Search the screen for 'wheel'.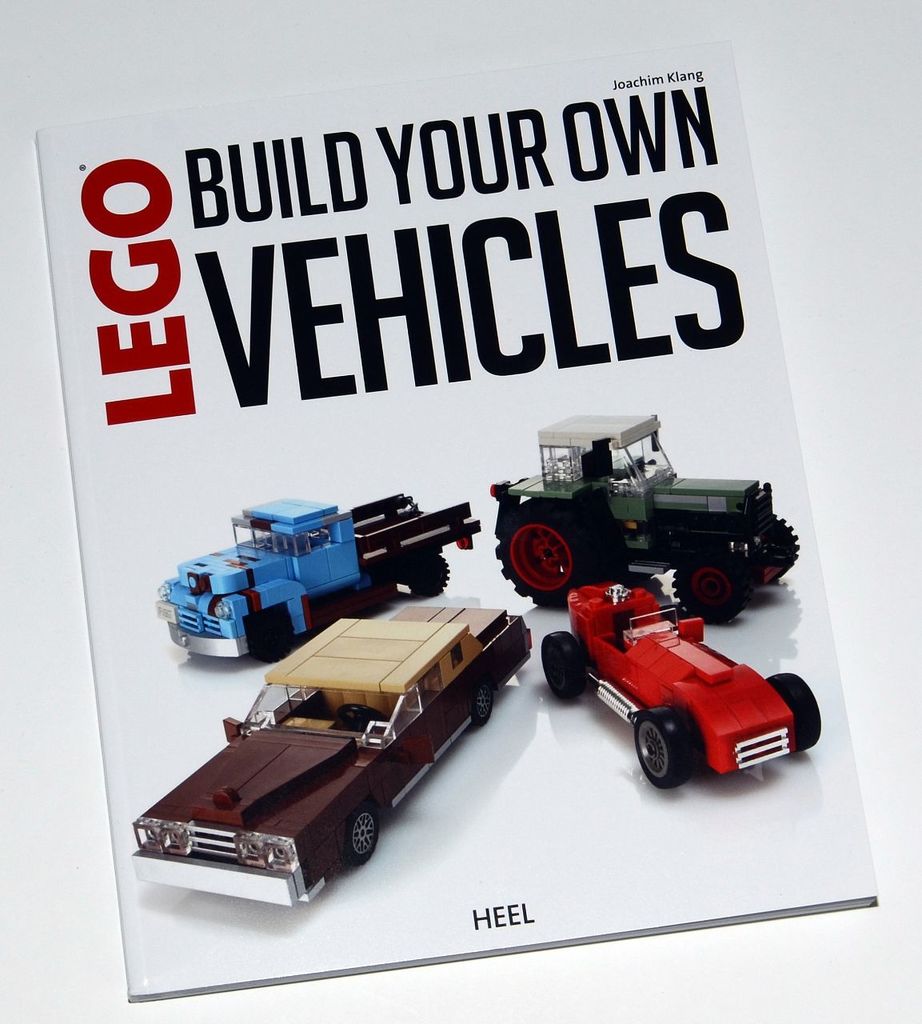
Found at x1=342, y1=810, x2=379, y2=863.
